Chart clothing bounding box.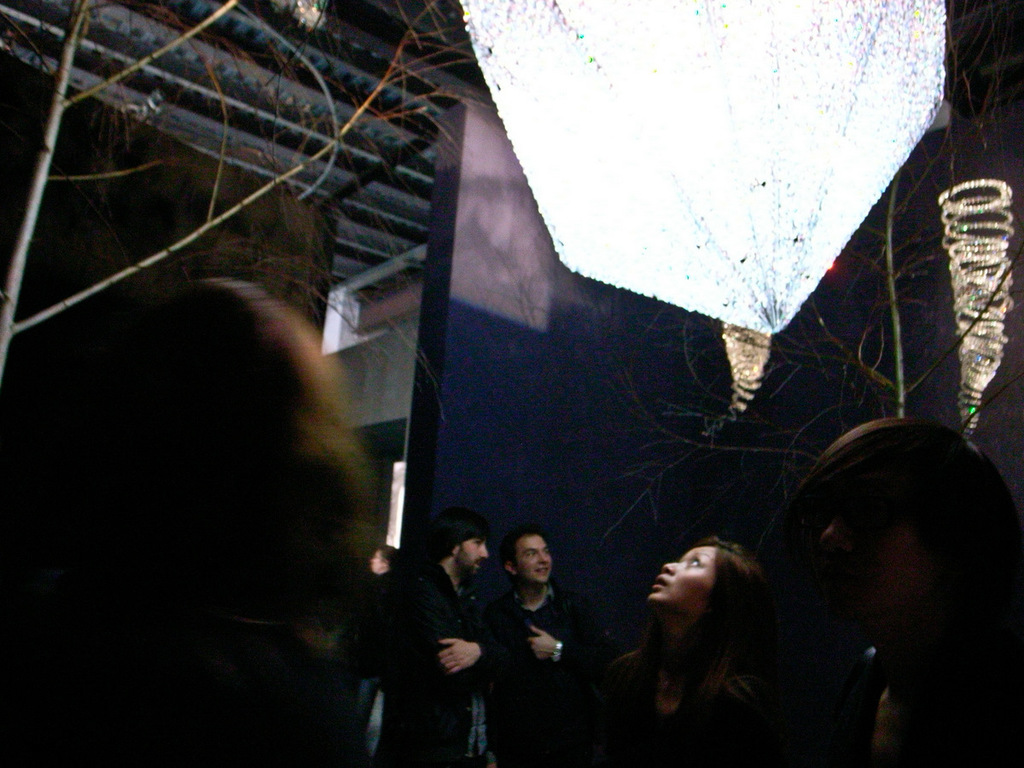
Charted: 371, 555, 474, 767.
